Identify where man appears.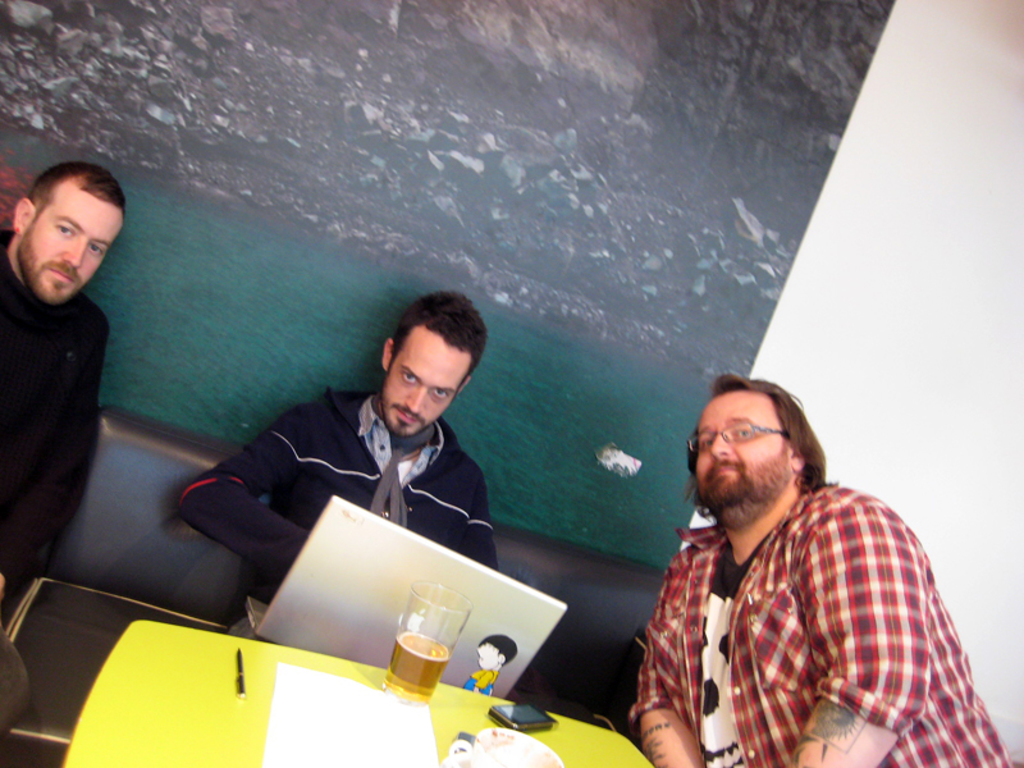
Appears at box=[177, 289, 495, 623].
